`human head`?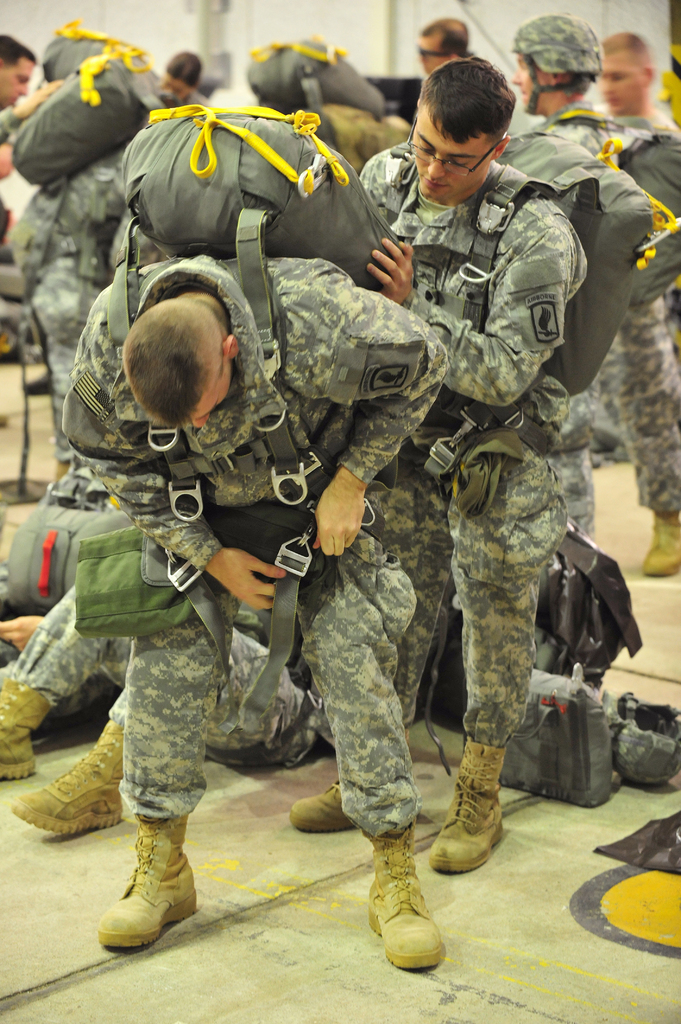
x1=412 y1=19 x2=469 y2=73
